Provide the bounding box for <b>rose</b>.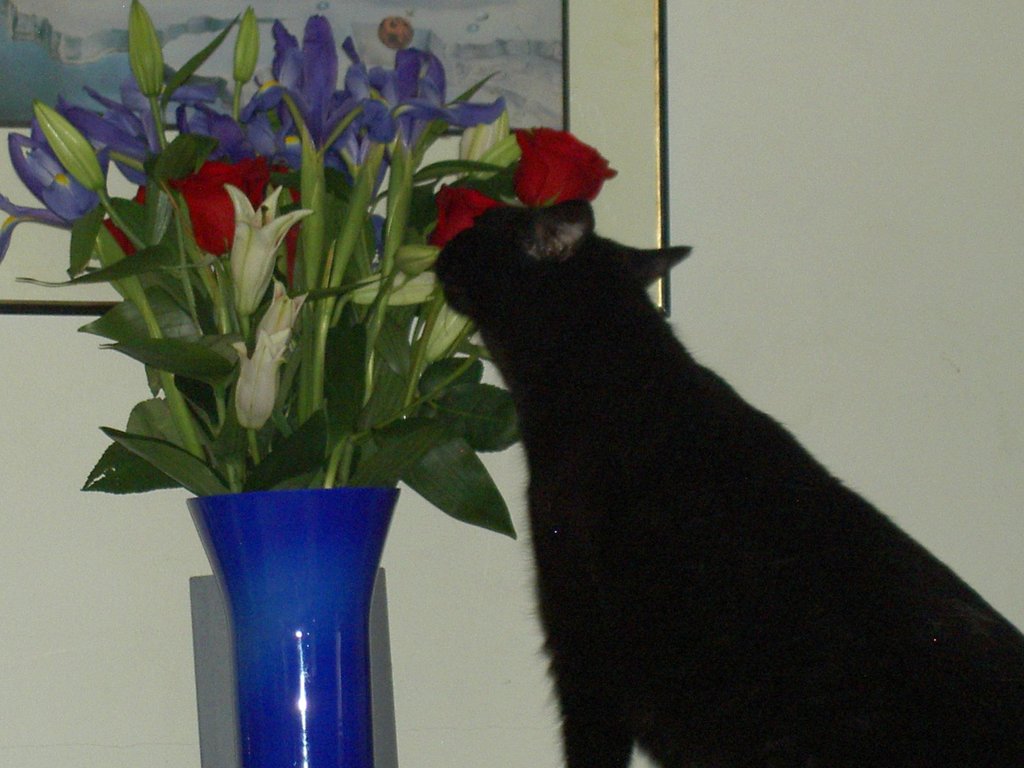
crop(101, 185, 149, 261).
